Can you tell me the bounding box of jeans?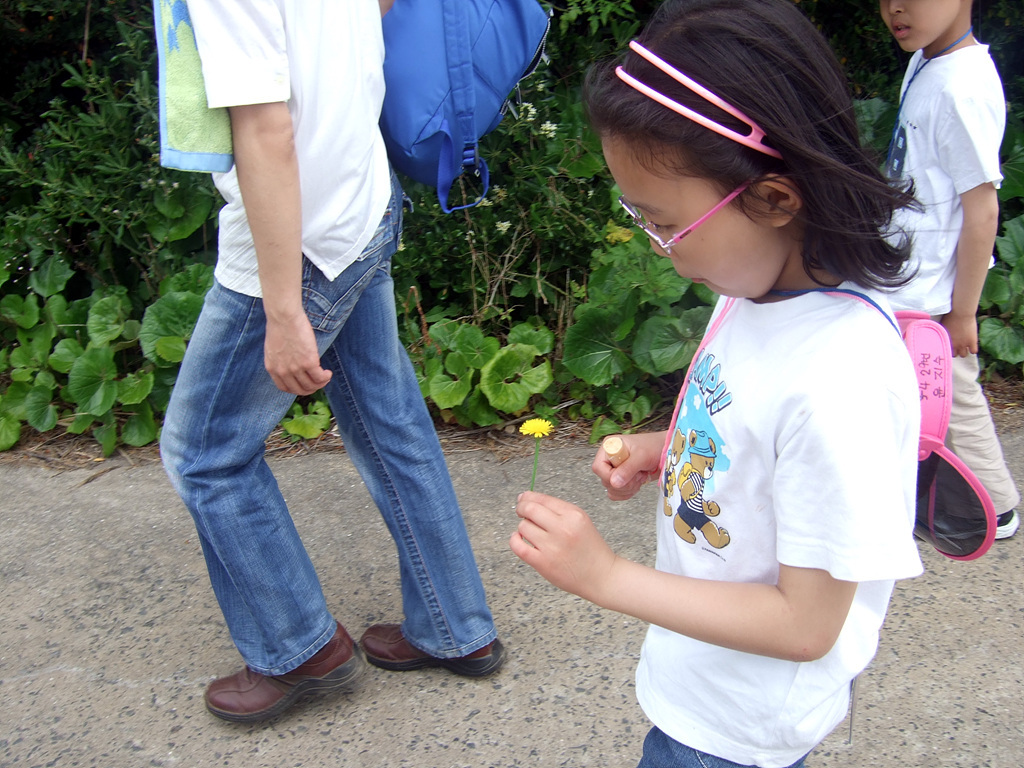
628 725 808 767.
